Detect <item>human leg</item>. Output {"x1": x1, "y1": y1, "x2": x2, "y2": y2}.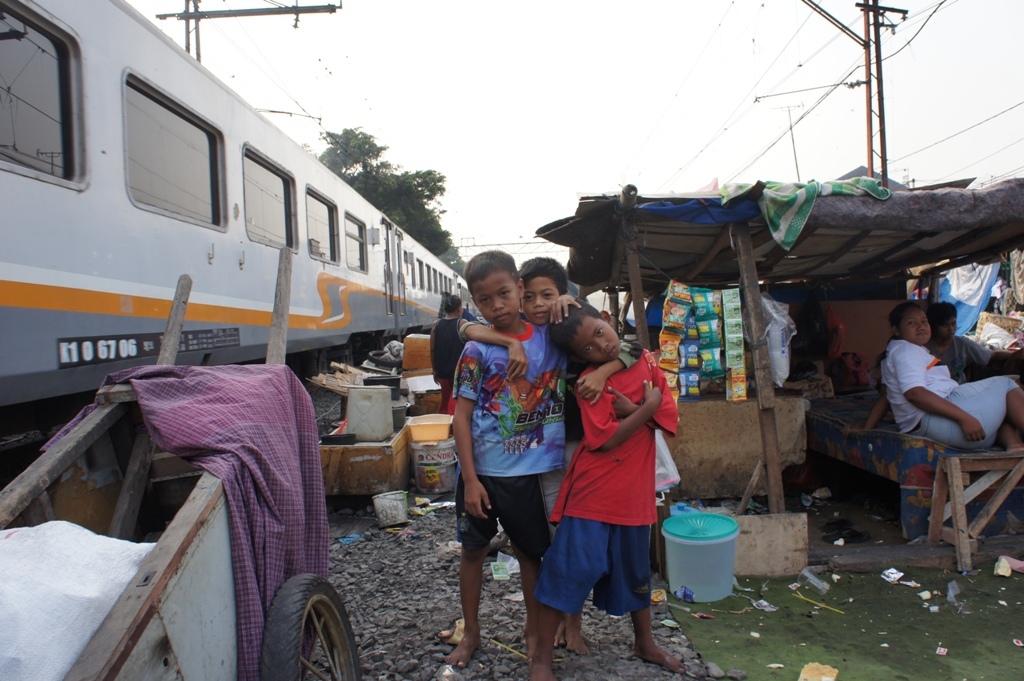
{"x1": 454, "y1": 505, "x2": 502, "y2": 663}.
